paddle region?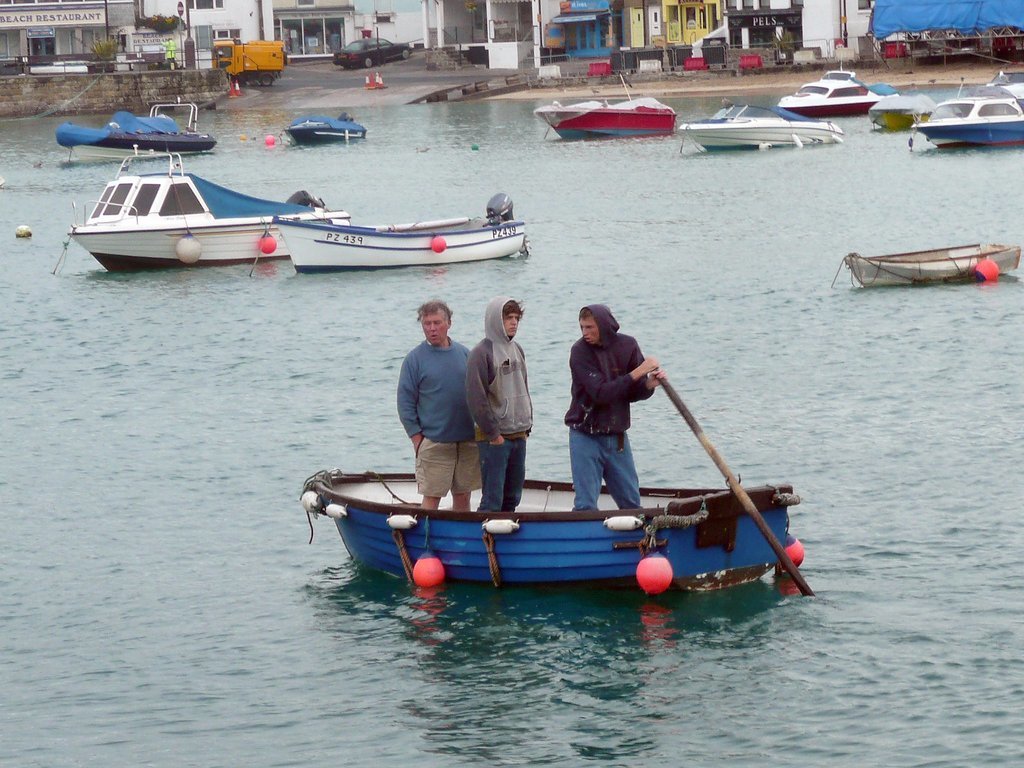
locate(663, 381, 815, 593)
